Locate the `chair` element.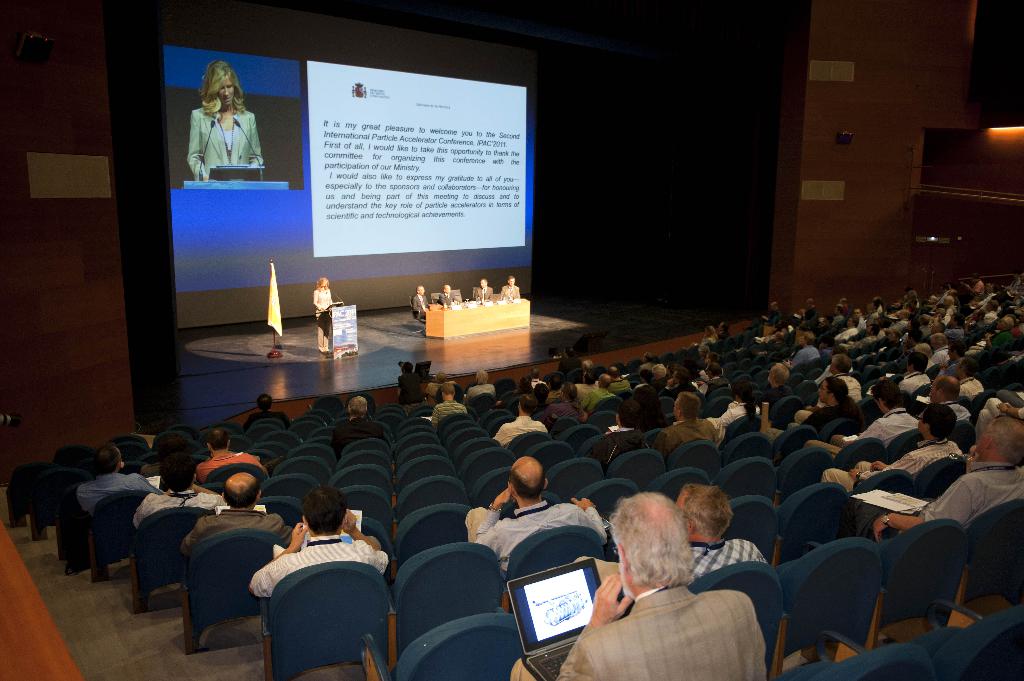
Element bbox: pyautogui.locateOnScreen(779, 424, 820, 458).
